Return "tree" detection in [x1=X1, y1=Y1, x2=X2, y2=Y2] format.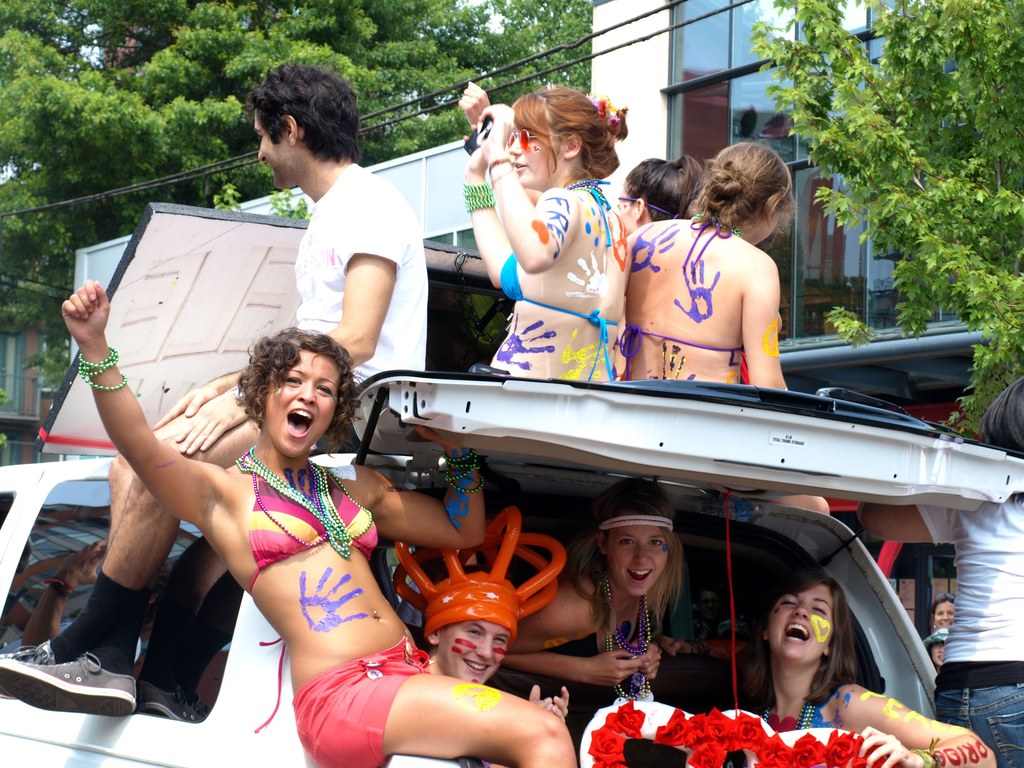
[x1=746, y1=0, x2=1023, y2=435].
